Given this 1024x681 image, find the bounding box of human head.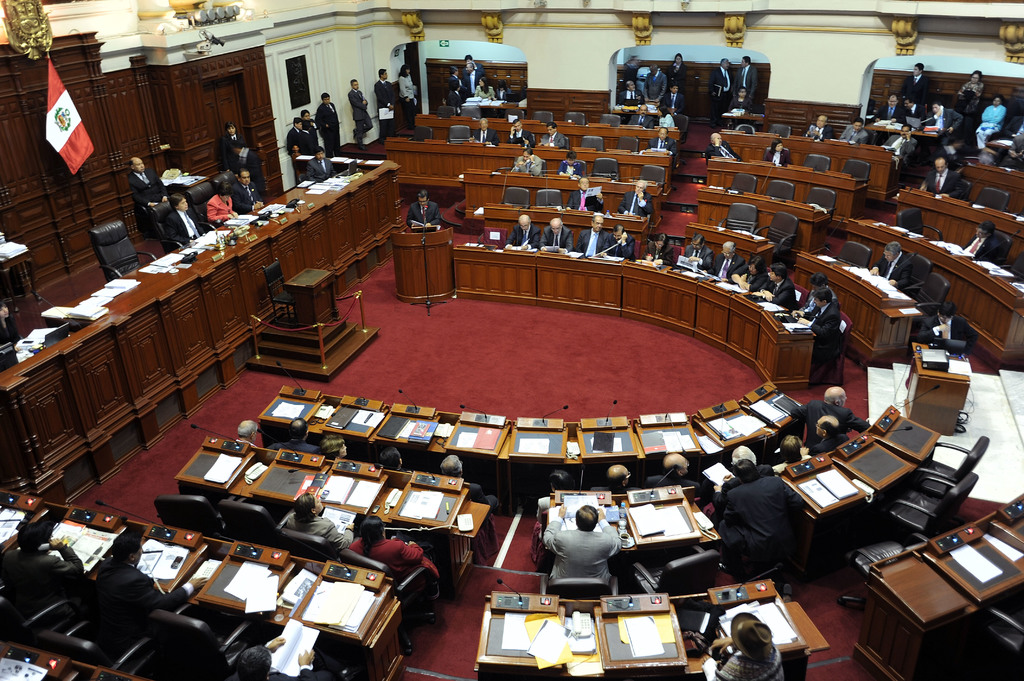
[653, 232, 669, 252].
